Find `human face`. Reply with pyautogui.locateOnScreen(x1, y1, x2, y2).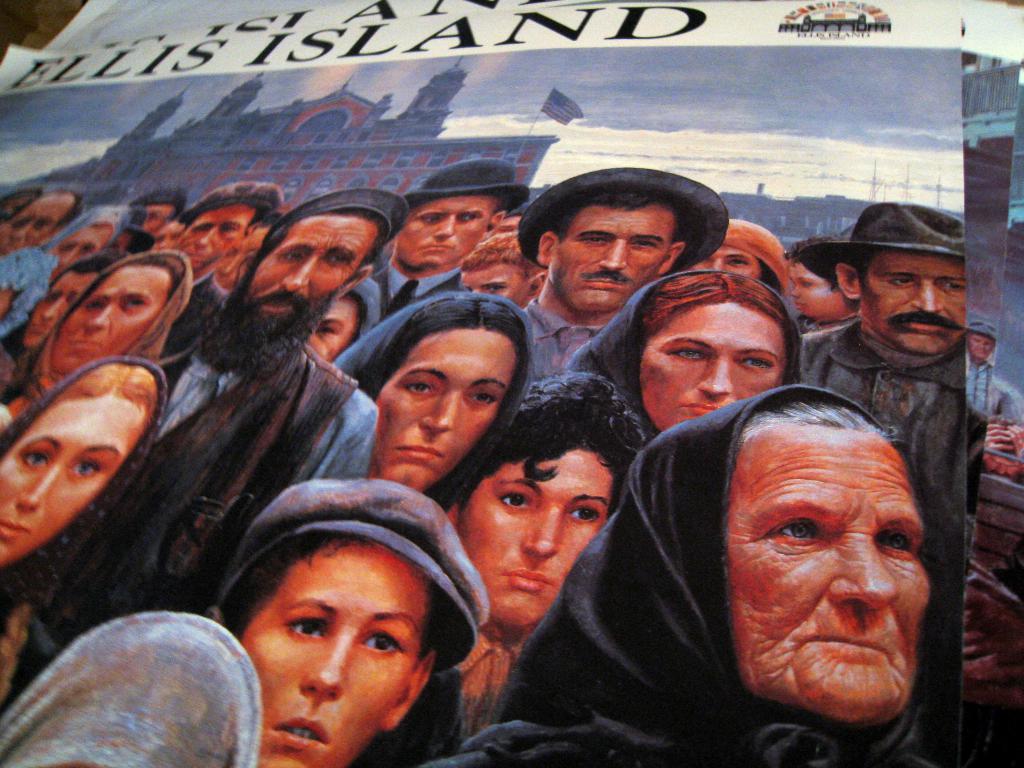
pyautogui.locateOnScreen(51, 264, 172, 379).
